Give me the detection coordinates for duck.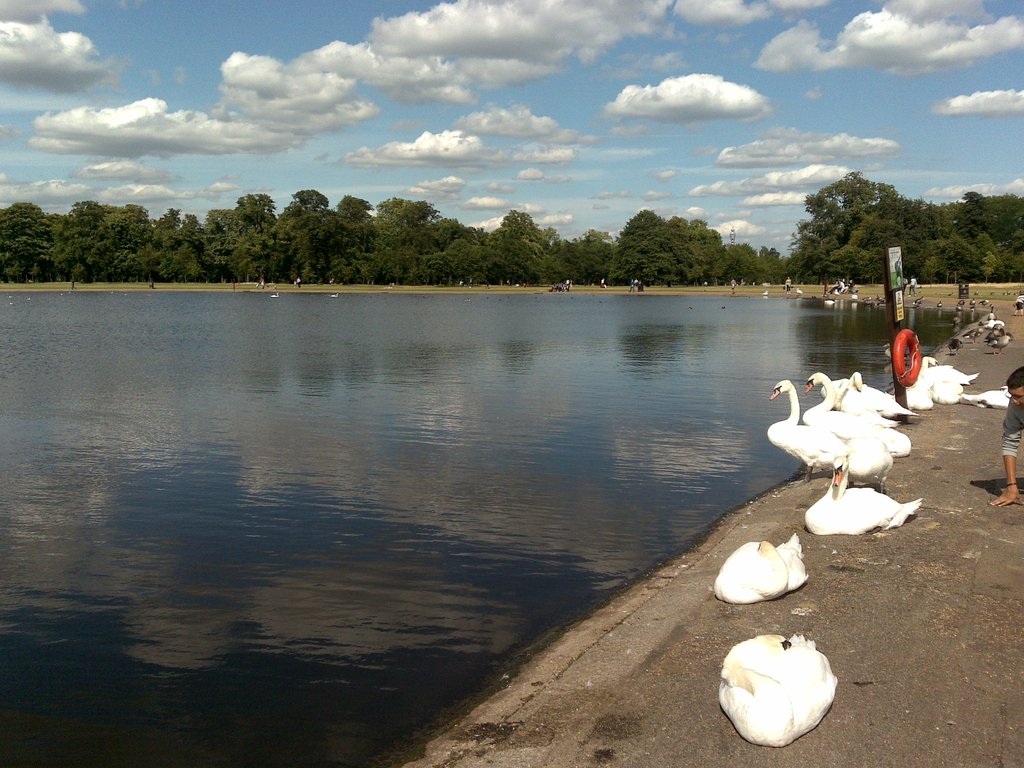
[959,388,1016,412].
